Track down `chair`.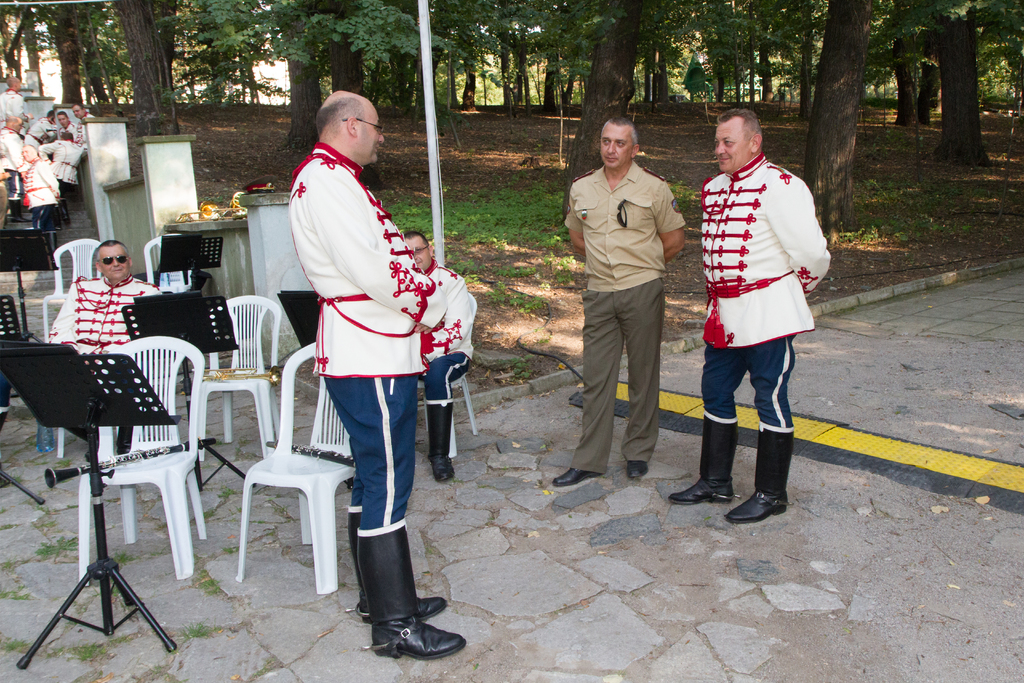
Tracked to {"left": 414, "top": 293, "right": 476, "bottom": 456}.
